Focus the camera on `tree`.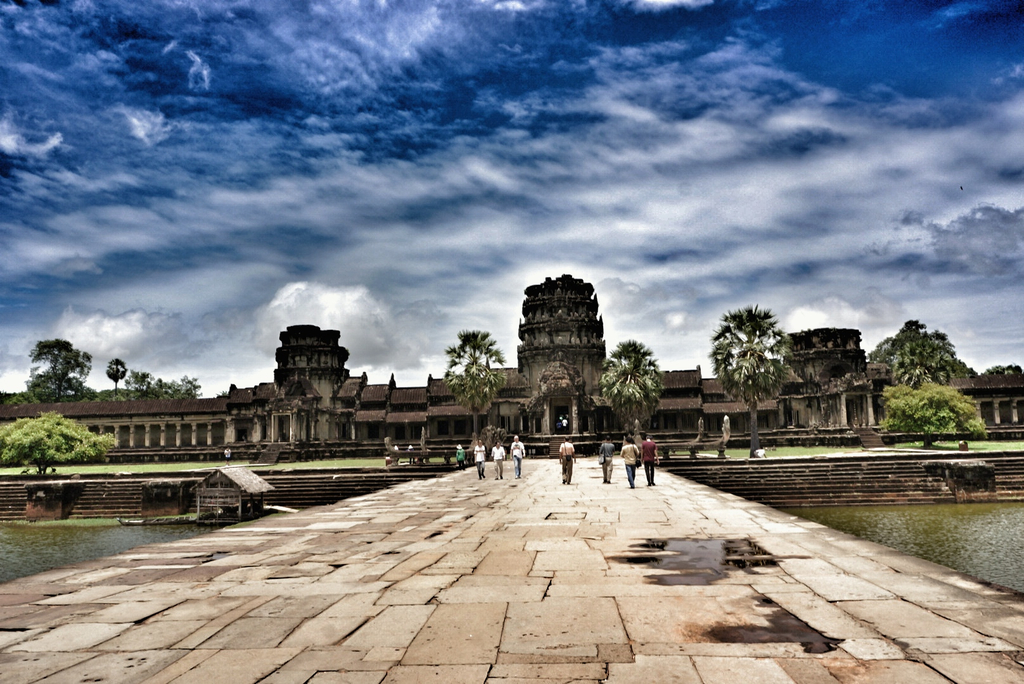
Focus region: x1=708 y1=296 x2=797 y2=458.
